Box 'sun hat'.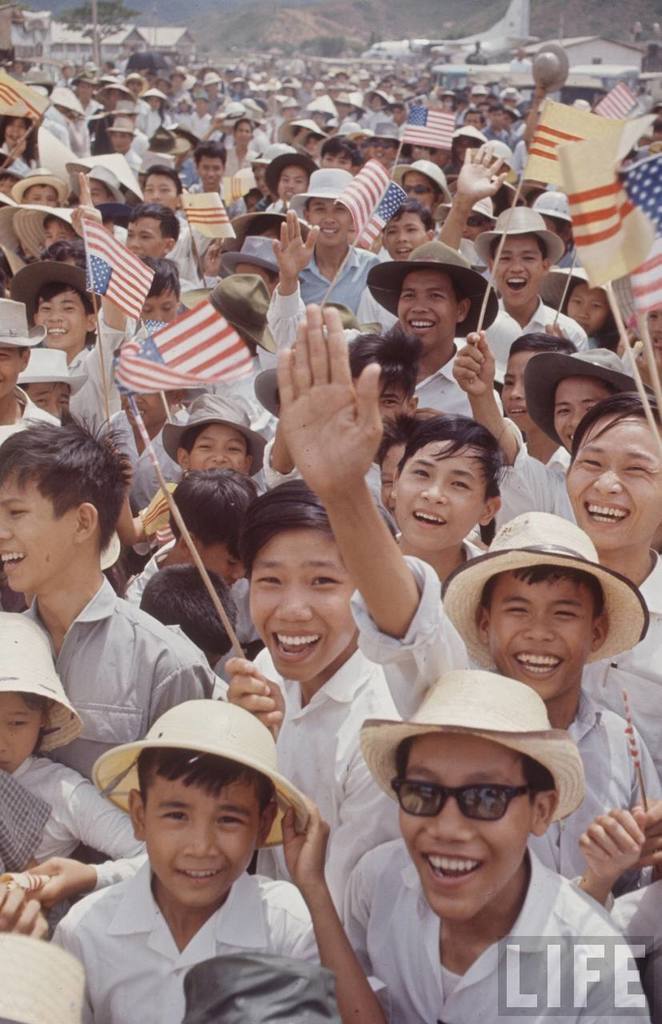
[306,89,344,121].
